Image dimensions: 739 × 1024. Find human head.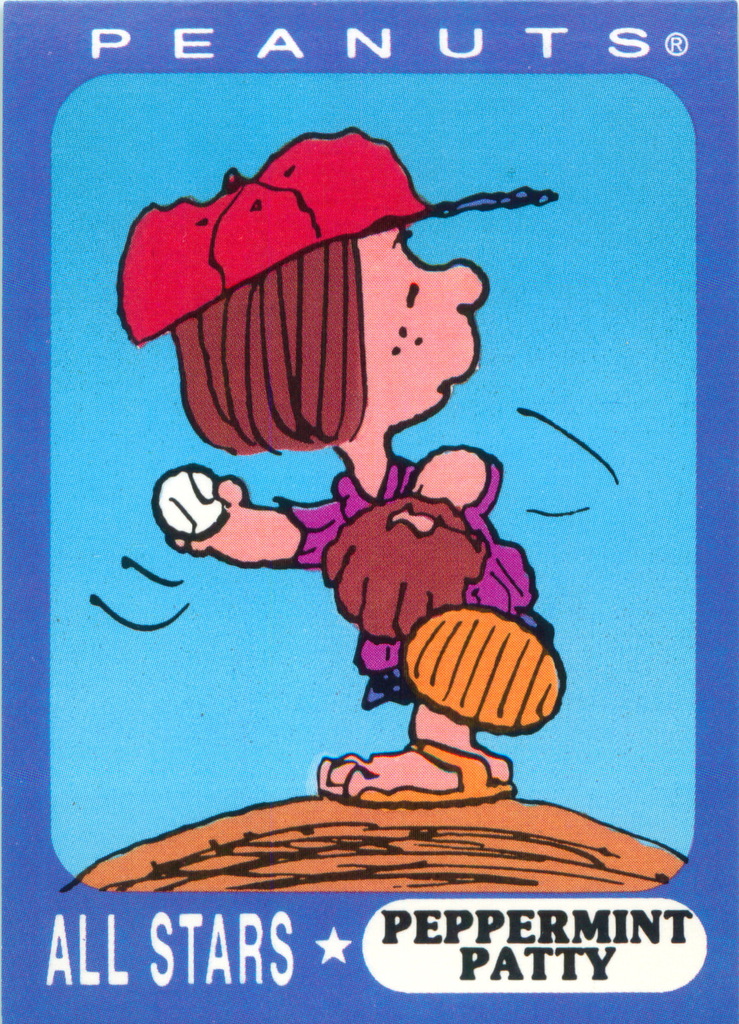
detection(163, 212, 498, 463).
